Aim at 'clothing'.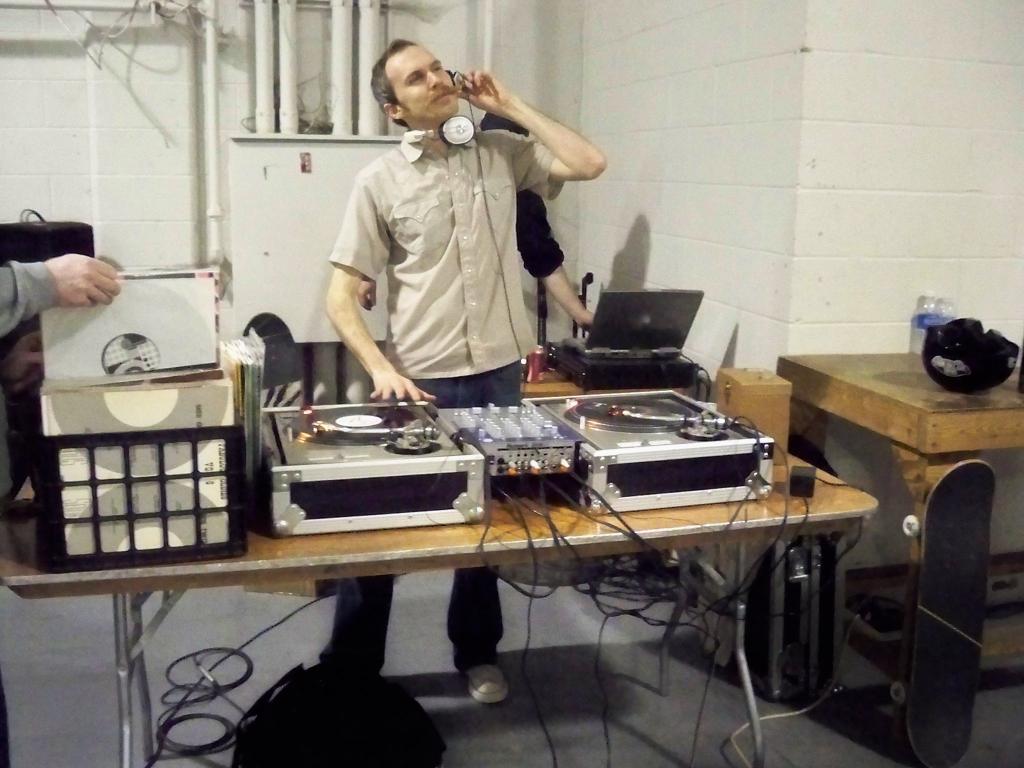
Aimed at 323:127:566:679.
